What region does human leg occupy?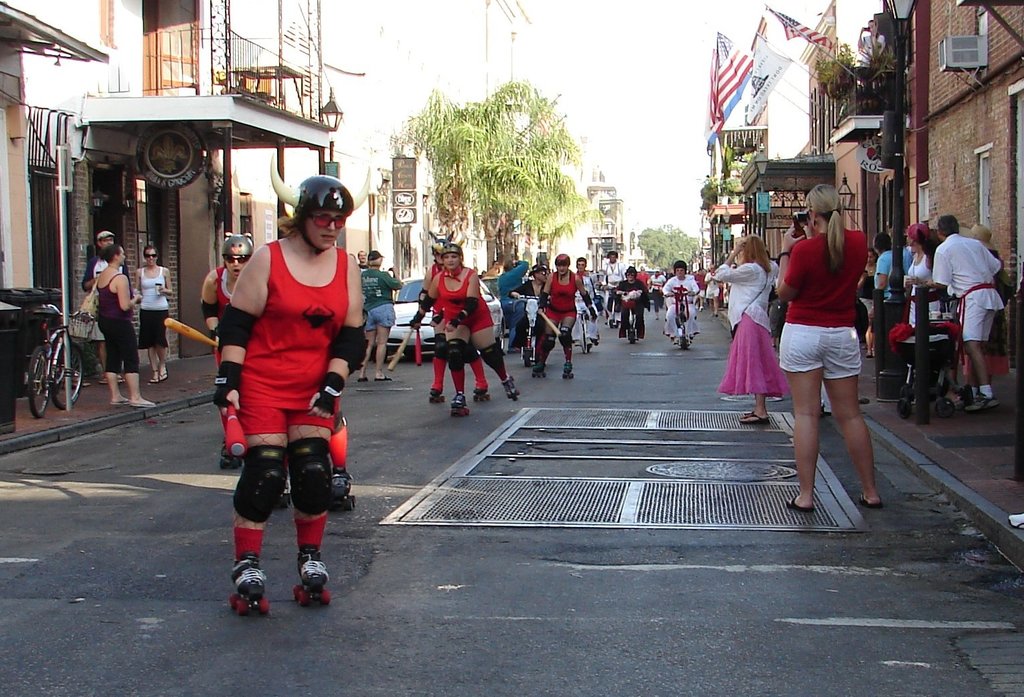
[377,322,393,380].
